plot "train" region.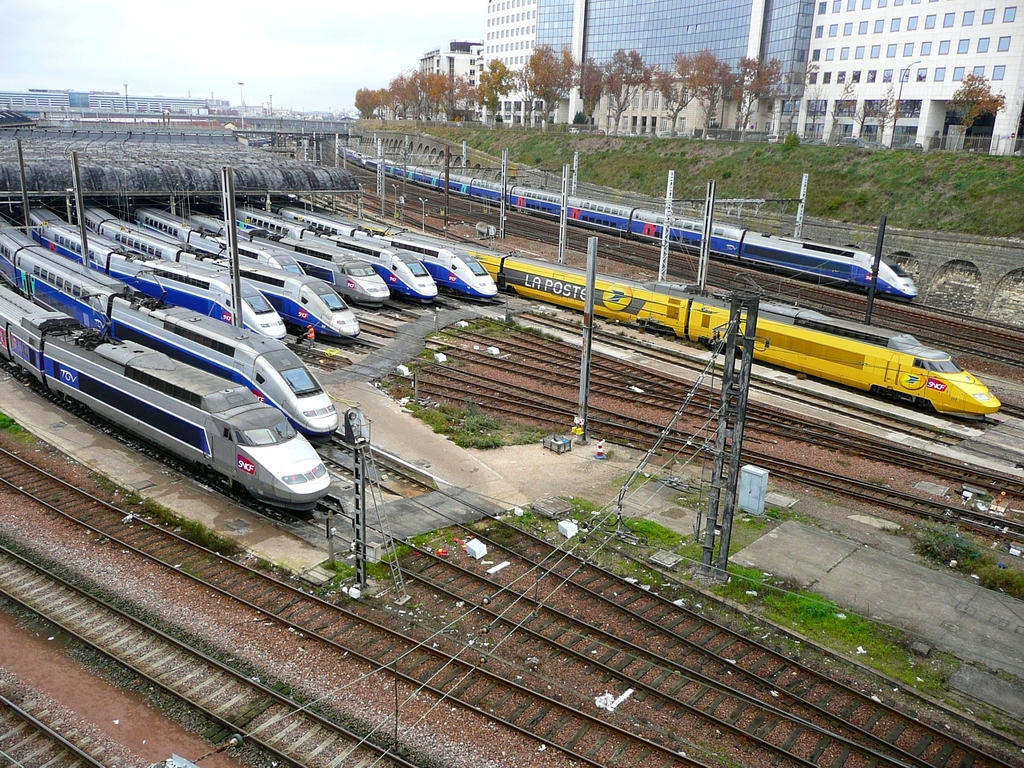
Plotted at 238,202,442,302.
